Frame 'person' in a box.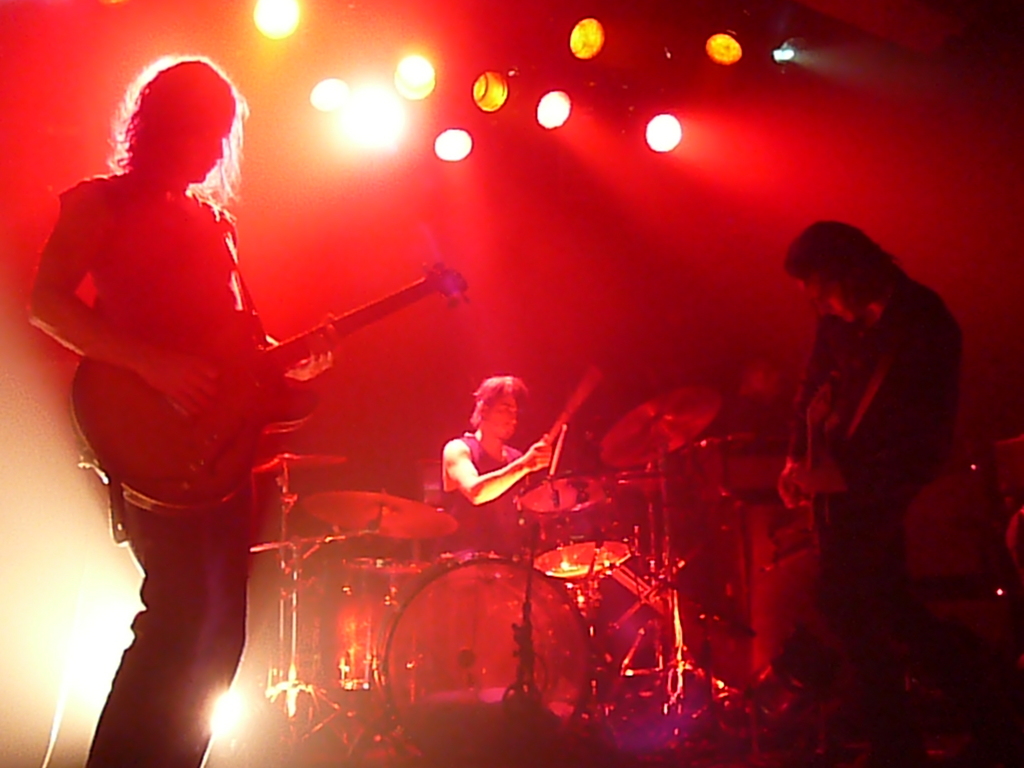
x1=441 y1=376 x2=550 y2=554.
